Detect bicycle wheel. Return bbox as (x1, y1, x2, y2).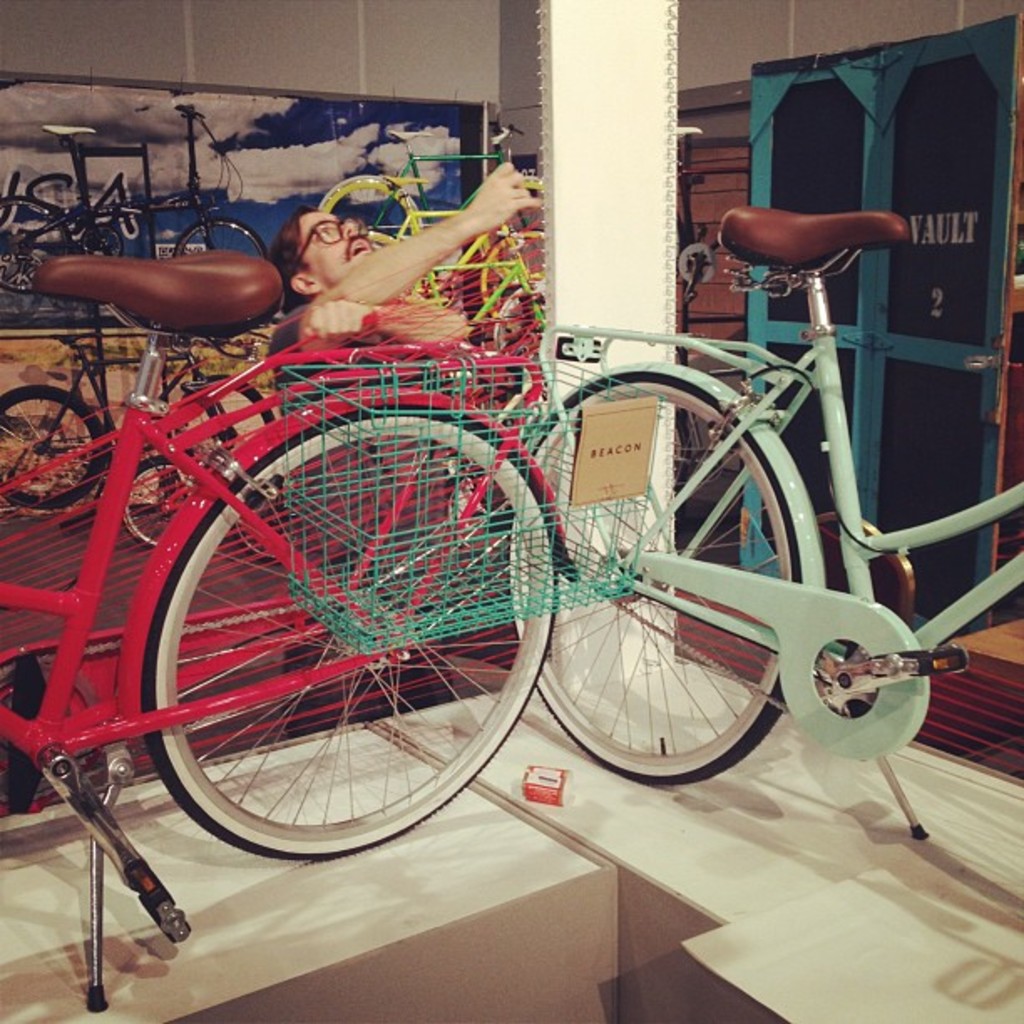
(0, 192, 72, 300).
